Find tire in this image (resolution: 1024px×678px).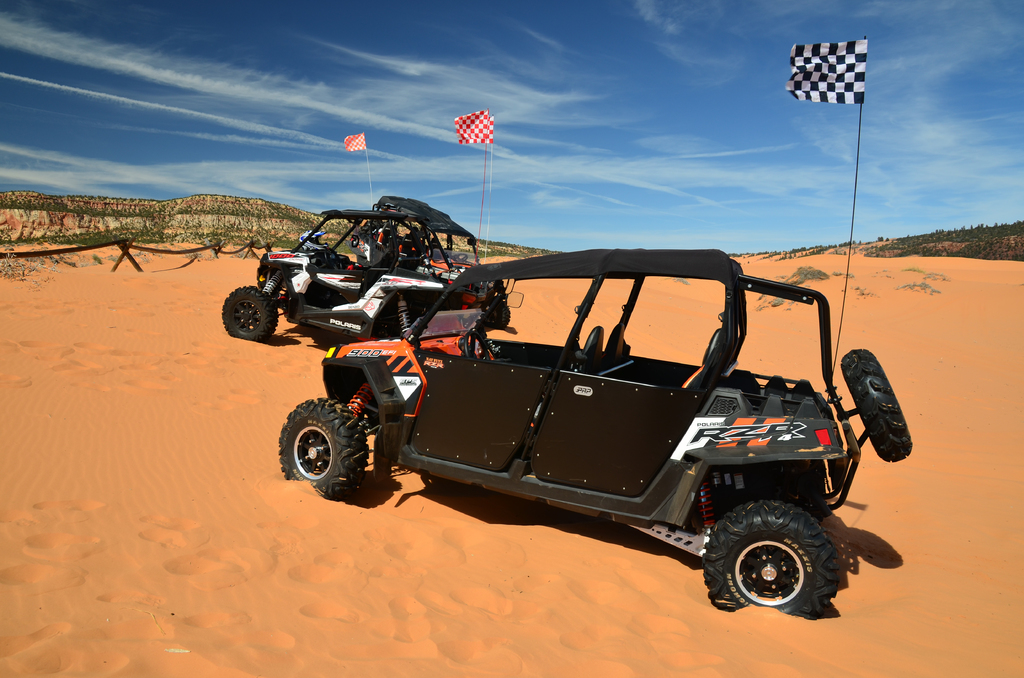
detection(841, 348, 912, 462).
